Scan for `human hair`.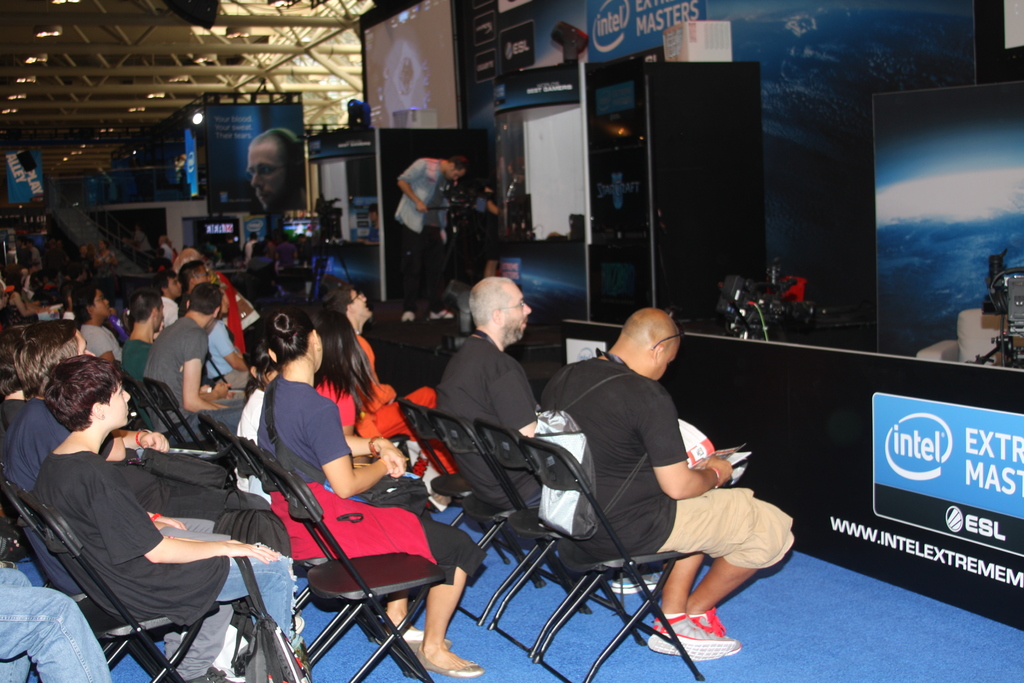
Scan result: <box>177,247,200,267</box>.
